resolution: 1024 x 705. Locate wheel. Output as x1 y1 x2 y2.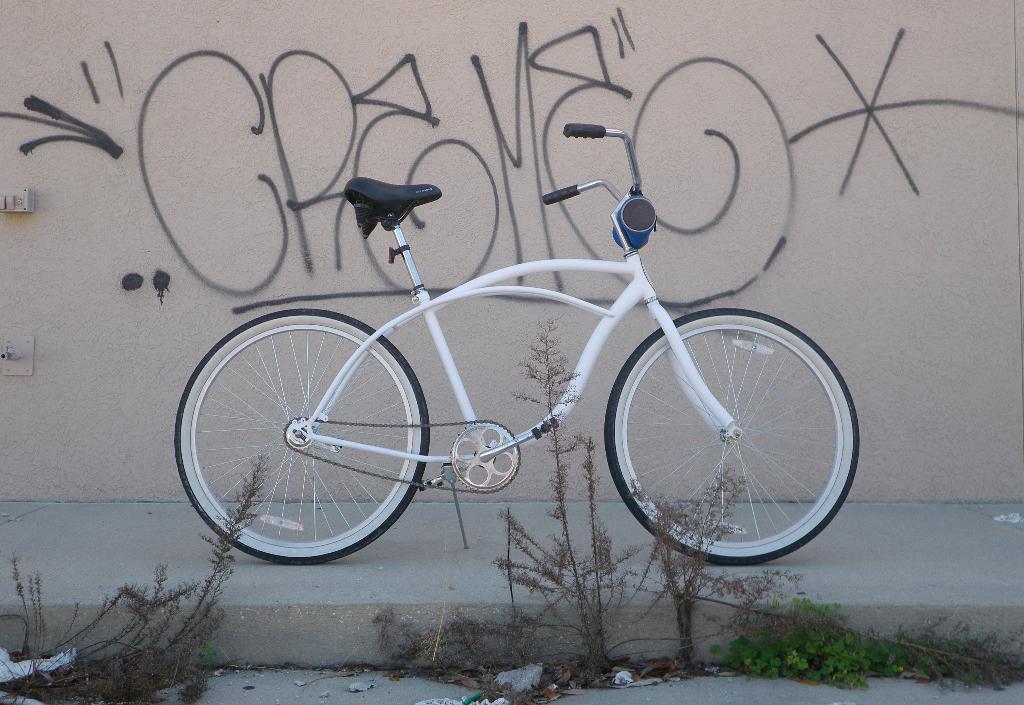
604 303 867 565.
